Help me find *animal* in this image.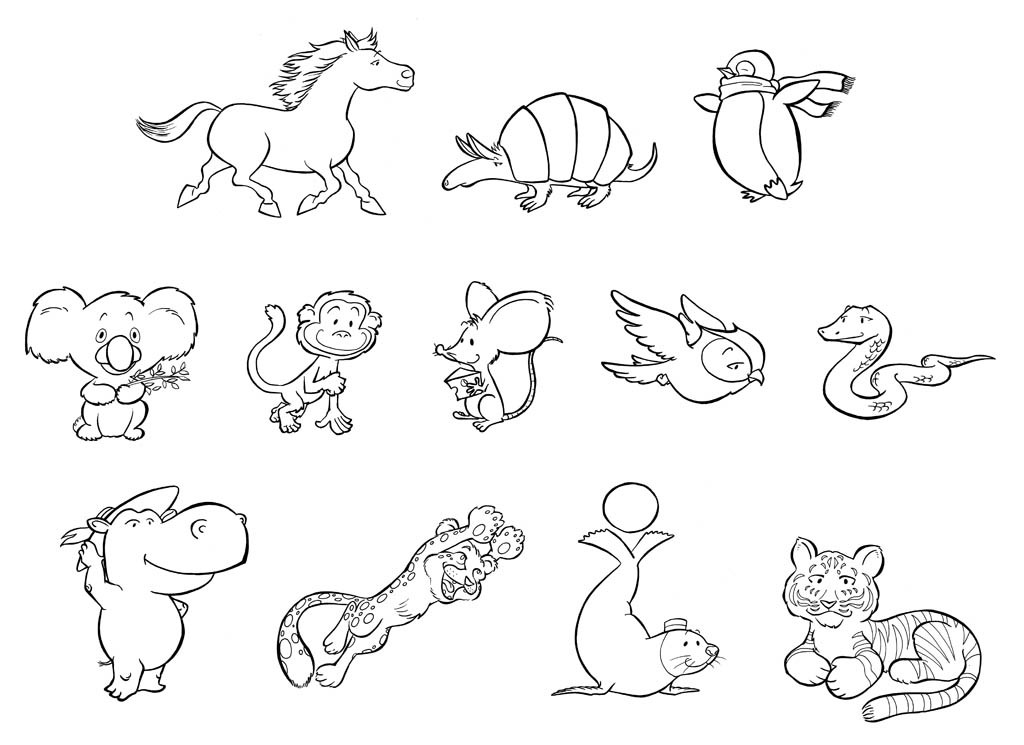
Found it: [left=27, top=285, right=200, bottom=439].
